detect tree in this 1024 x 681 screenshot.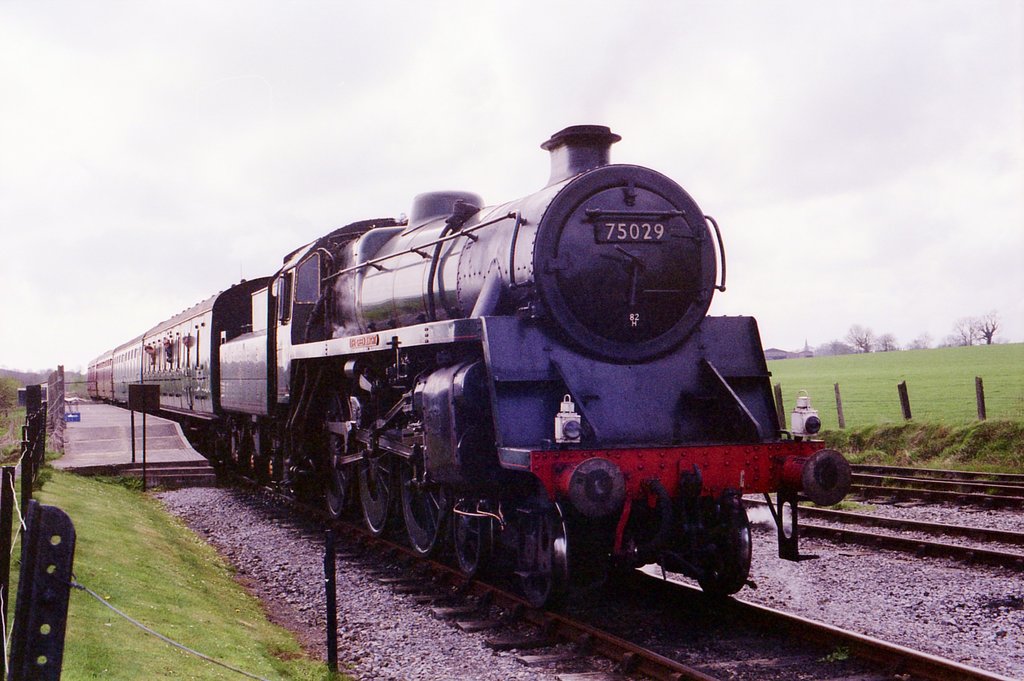
Detection: [x1=896, y1=331, x2=932, y2=351].
